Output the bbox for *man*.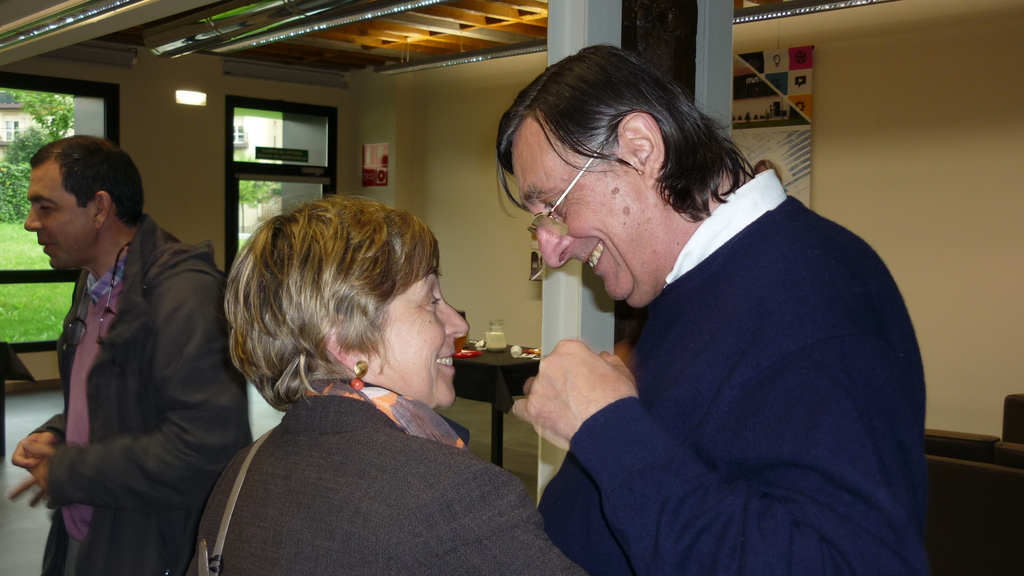
box(4, 132, 252, 575).
